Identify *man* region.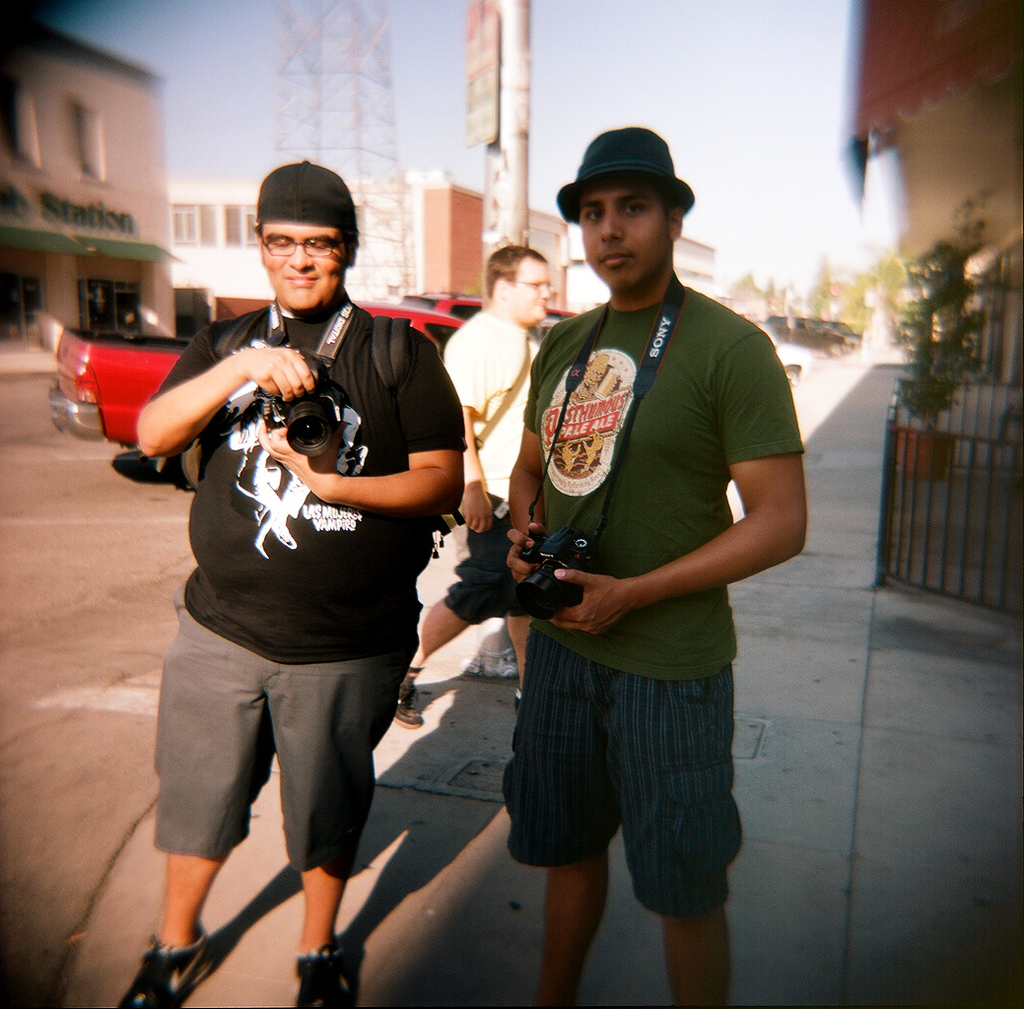
Region: {"x1": 508, "y1": 130, "x2": 803, "y2": 1006}.
